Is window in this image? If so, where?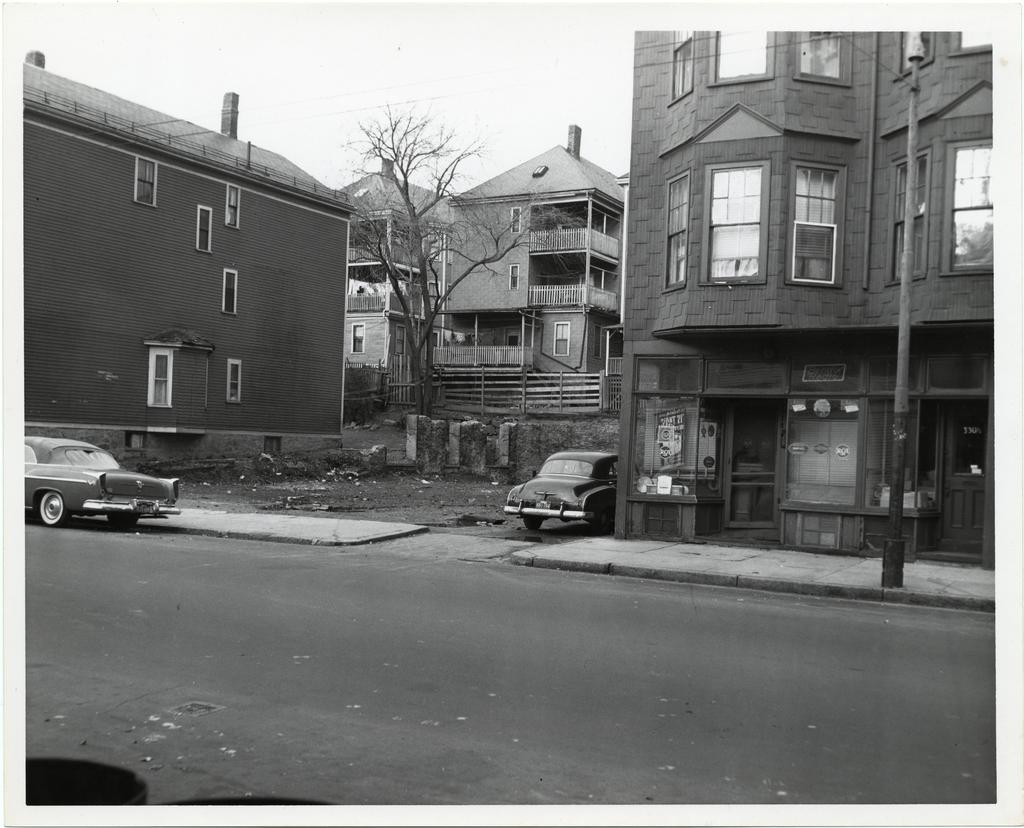
Yes, at [left=139, top=158, right=162, bottom=209].
